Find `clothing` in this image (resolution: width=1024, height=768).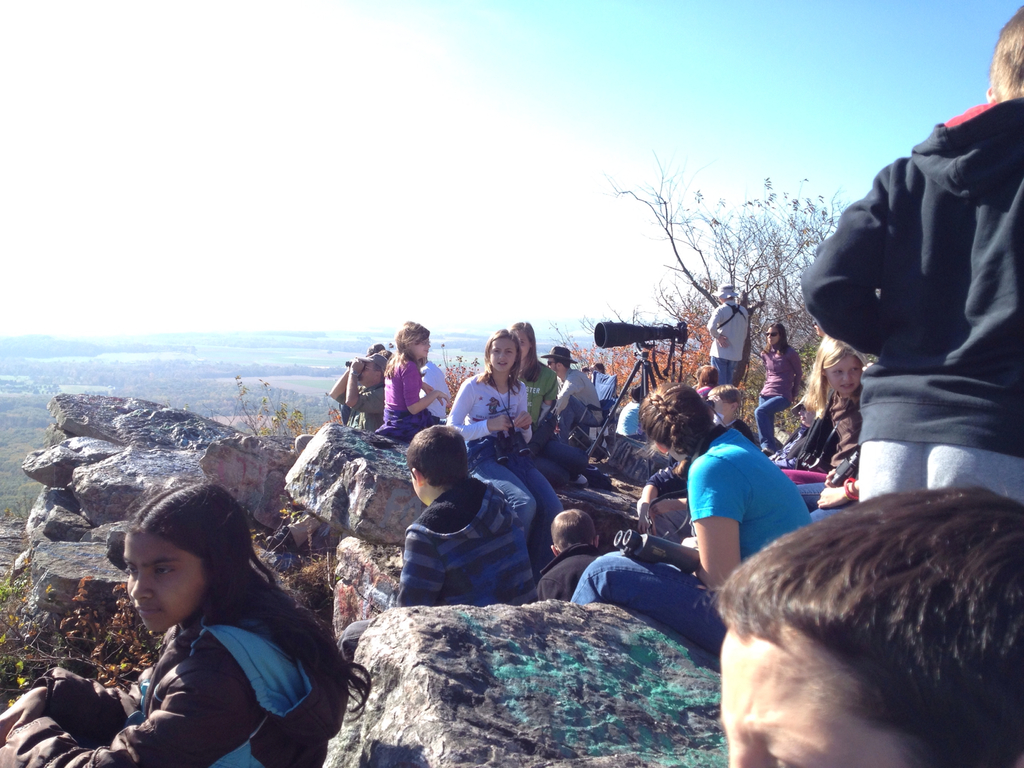
451,373,563,542.
